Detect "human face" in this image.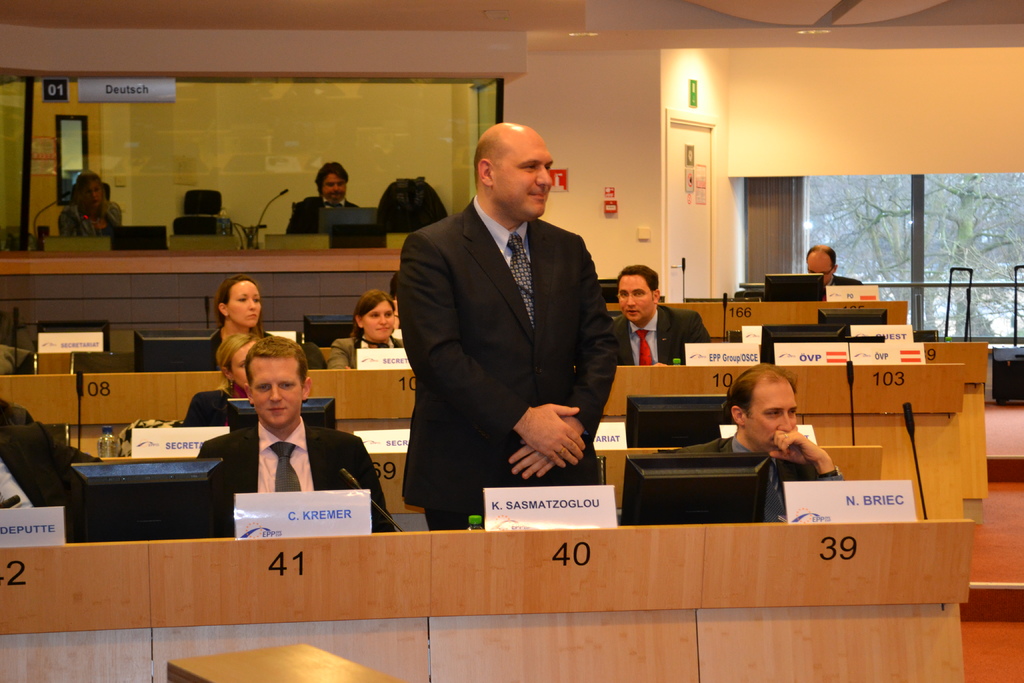
Detection: crop(745, 381, 800, 445).
